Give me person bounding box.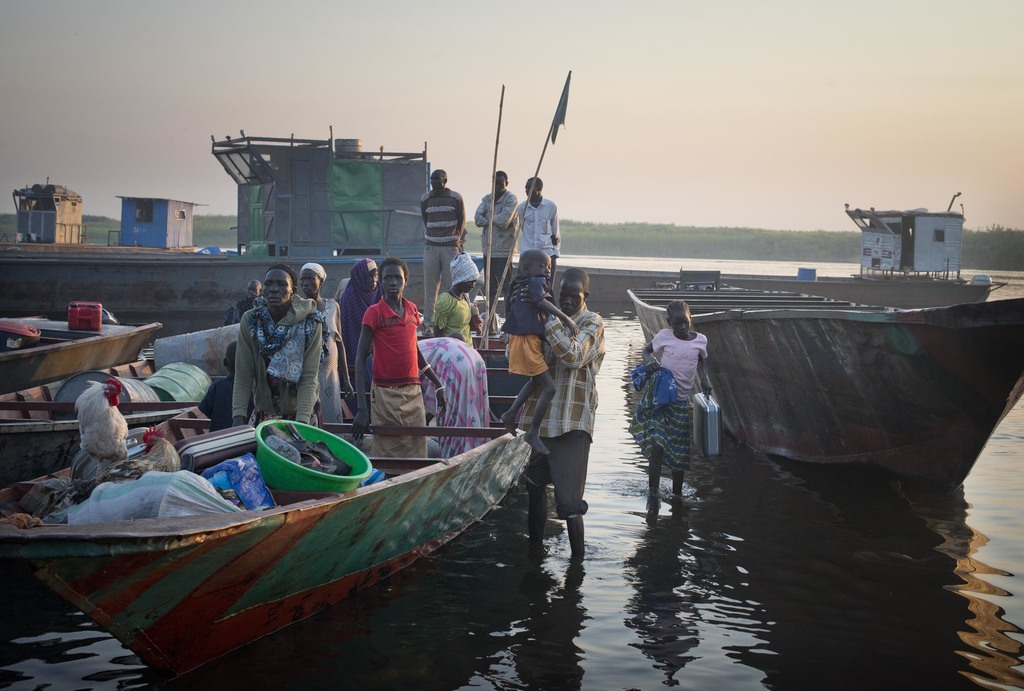
500,248,578,455.
